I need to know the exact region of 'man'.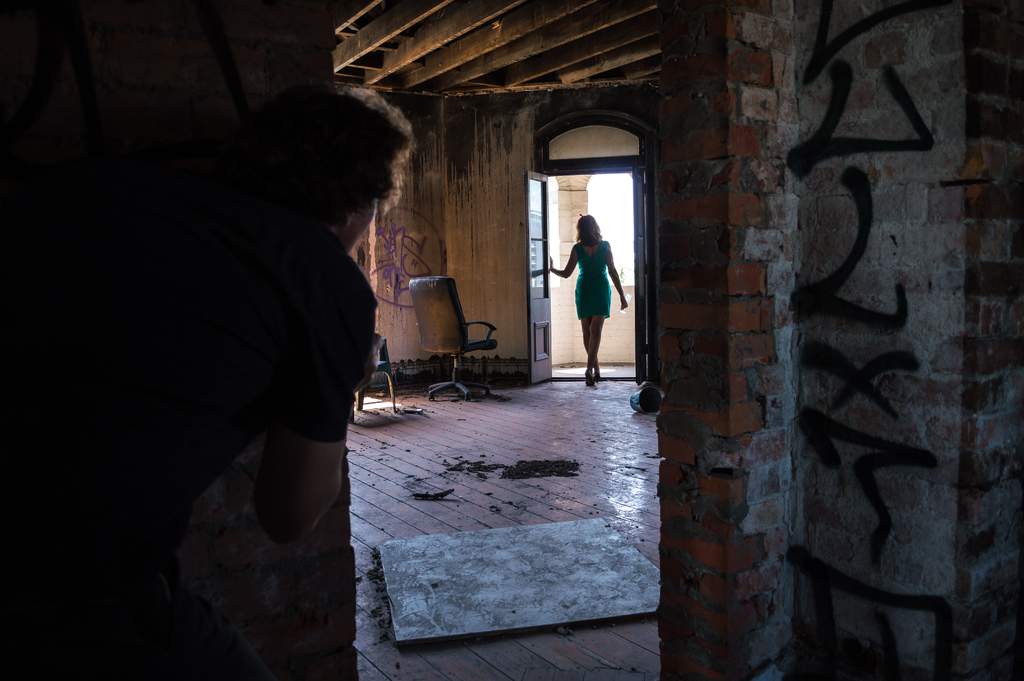
Region: {"x1": 0, "y1": 85, "x2": 416, "y2": 675}.
